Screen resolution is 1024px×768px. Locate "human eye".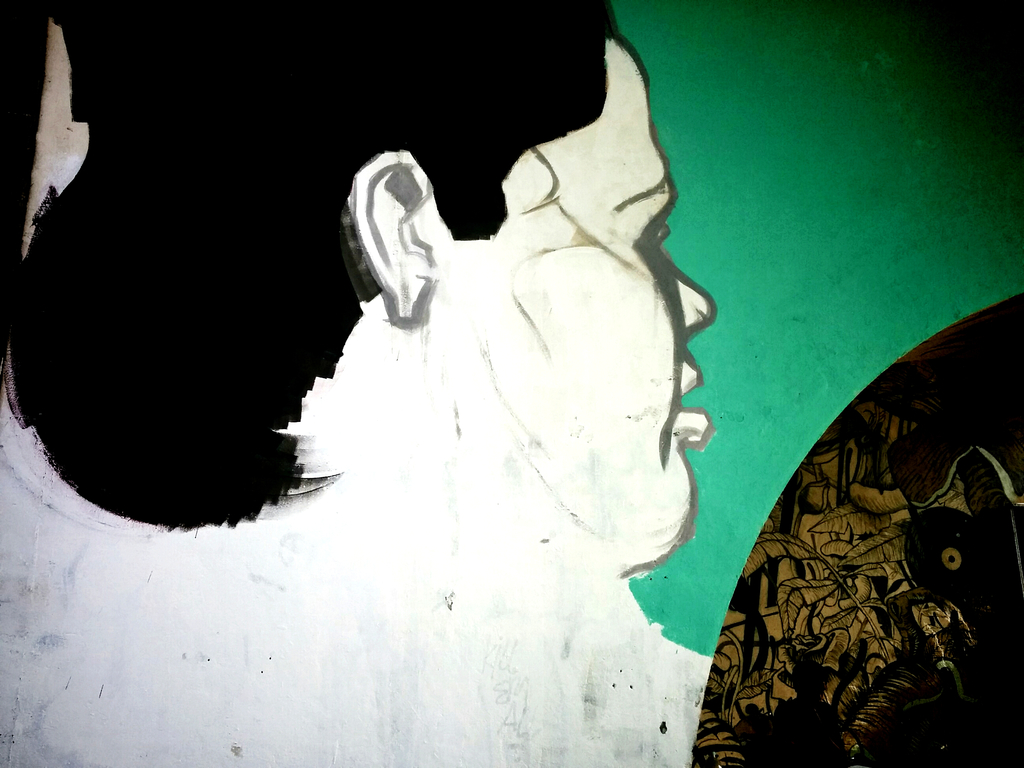
bbox(646, 220, 674, 257).
